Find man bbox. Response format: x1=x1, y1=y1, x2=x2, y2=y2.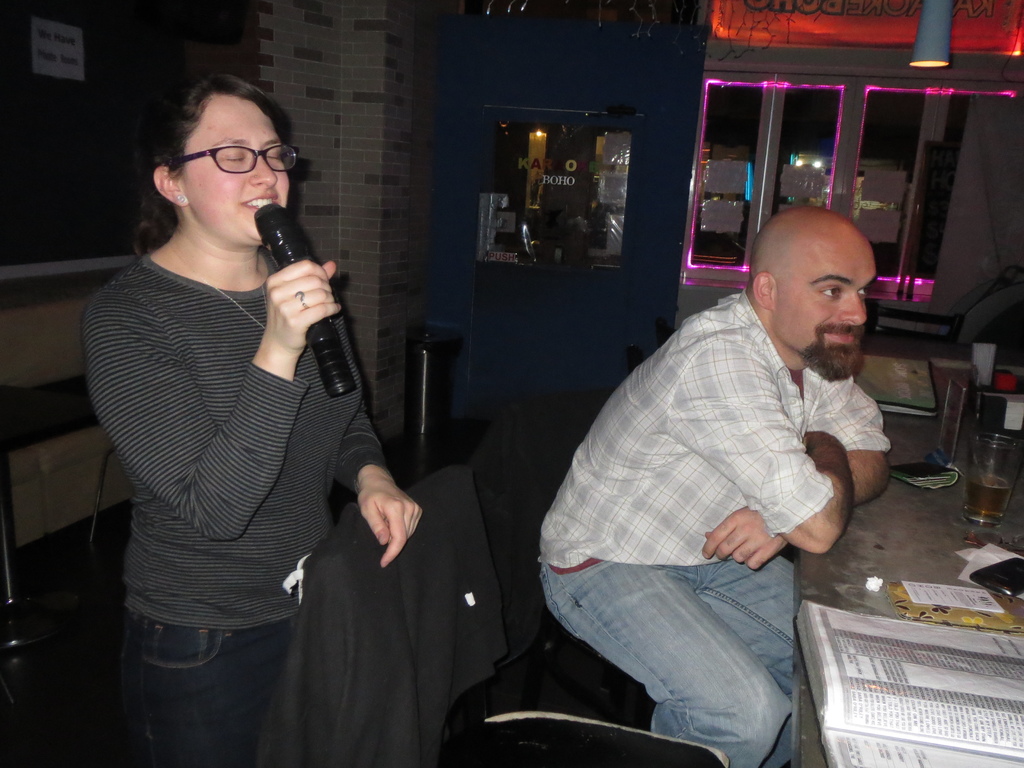
x1=554, y1=188, x2=914, y2=710.
